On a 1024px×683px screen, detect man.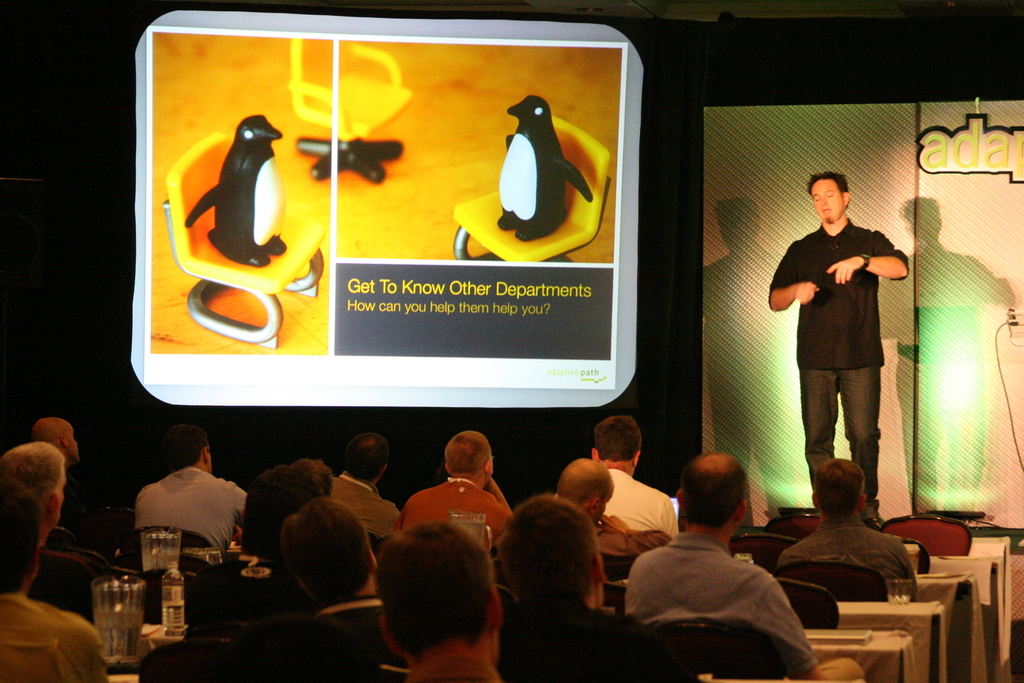
(left=540, top=453, right=666, bottom=555).
